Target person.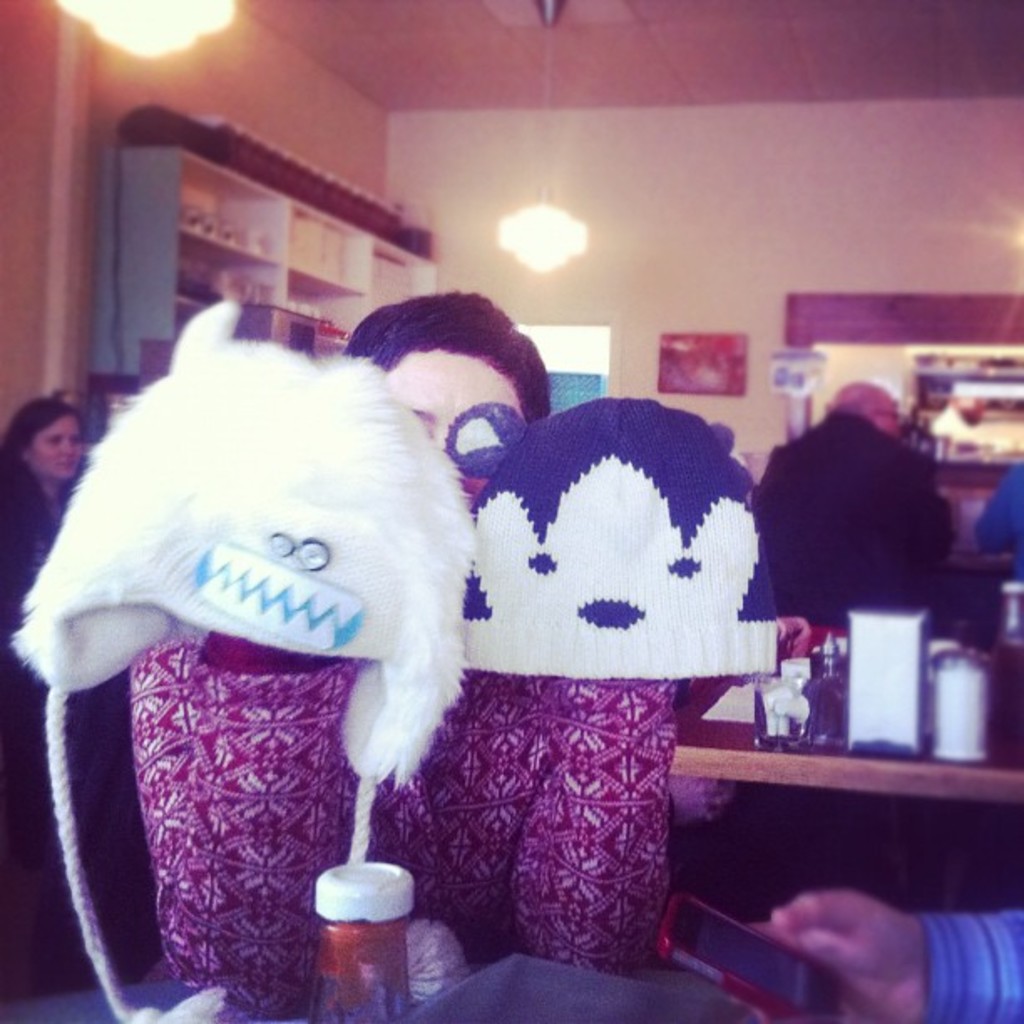
Target region: <box>0,395,87,584</box>.
